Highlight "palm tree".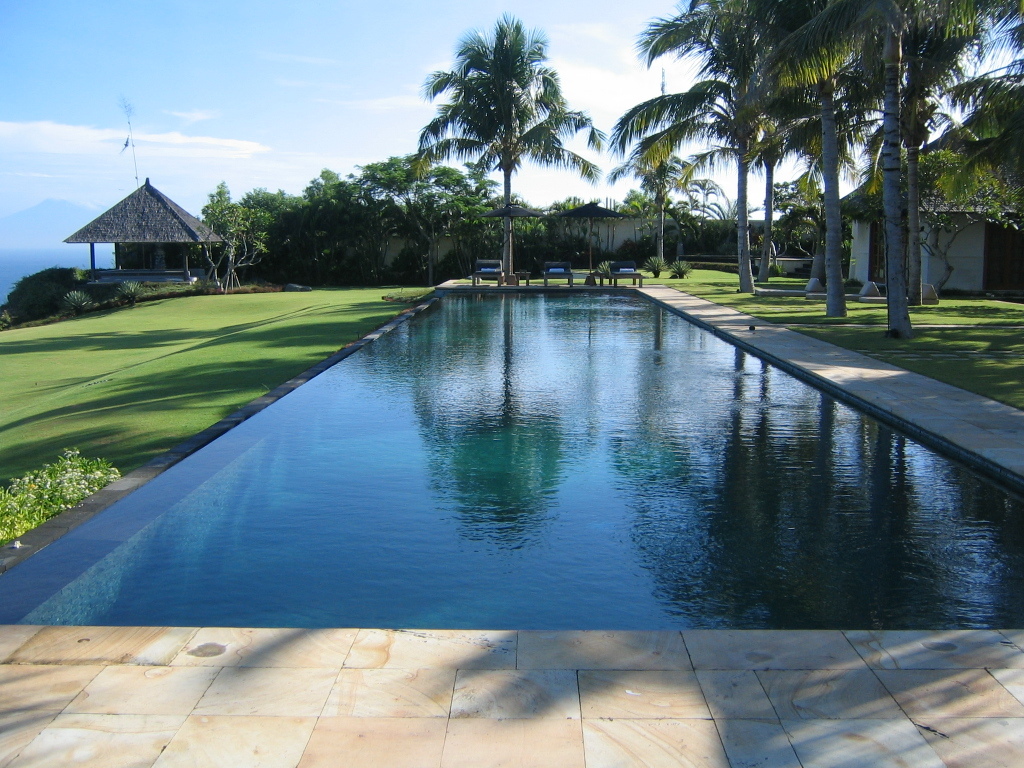
Highlighted region: (left=876, top=99, right=955, bottom=288).
